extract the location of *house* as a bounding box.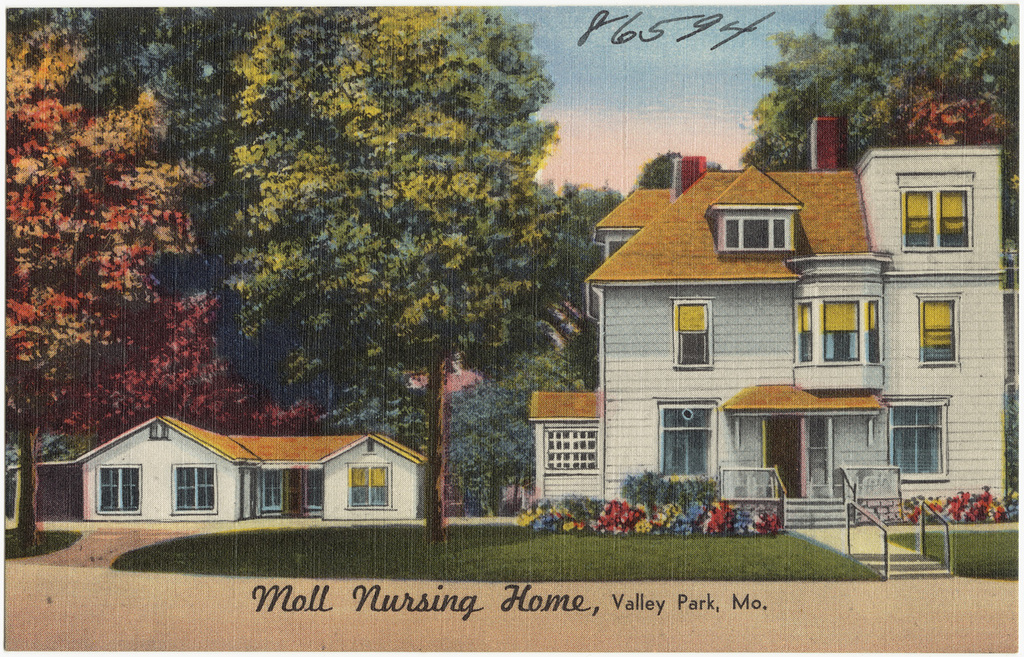
(x1=570, y1=120, x2=1000, y2=542).
